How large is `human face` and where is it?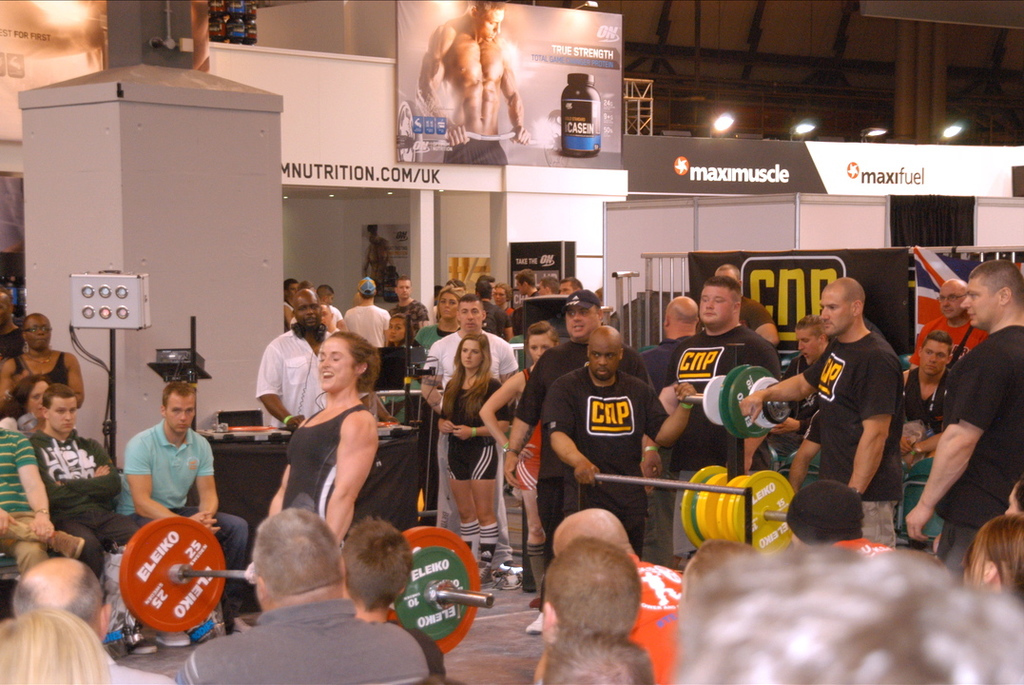
Bounding box: x1=25, y1=315, x2=51, y2=348.
